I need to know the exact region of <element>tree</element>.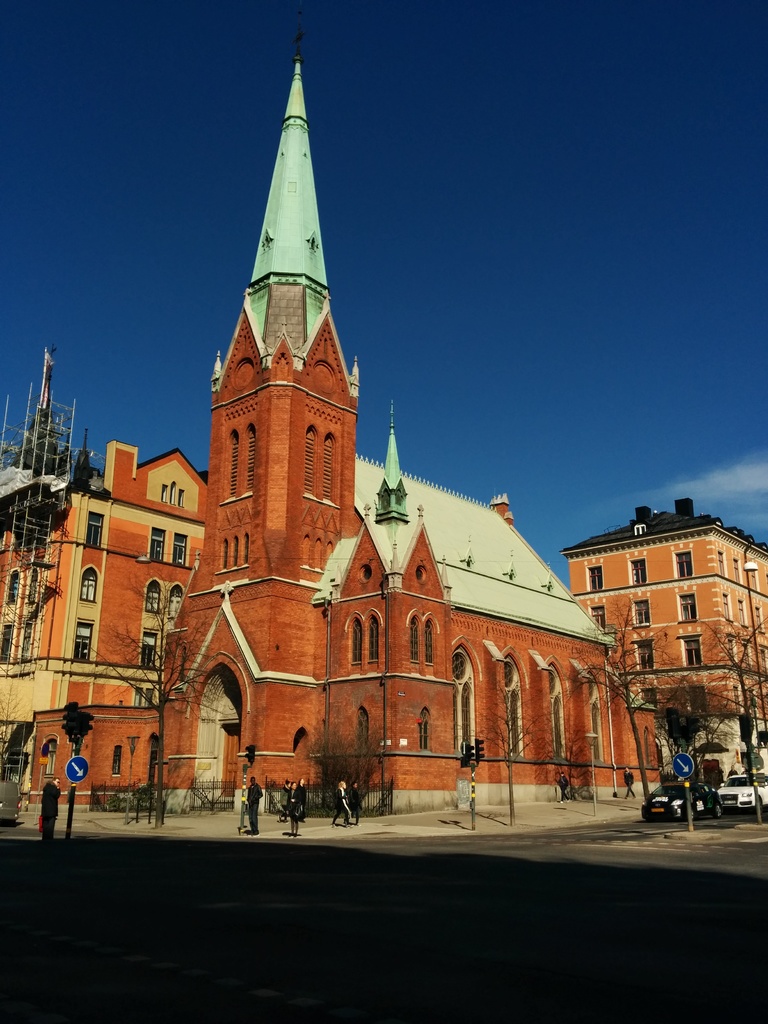
Region: 556, 591, 693, 804.
